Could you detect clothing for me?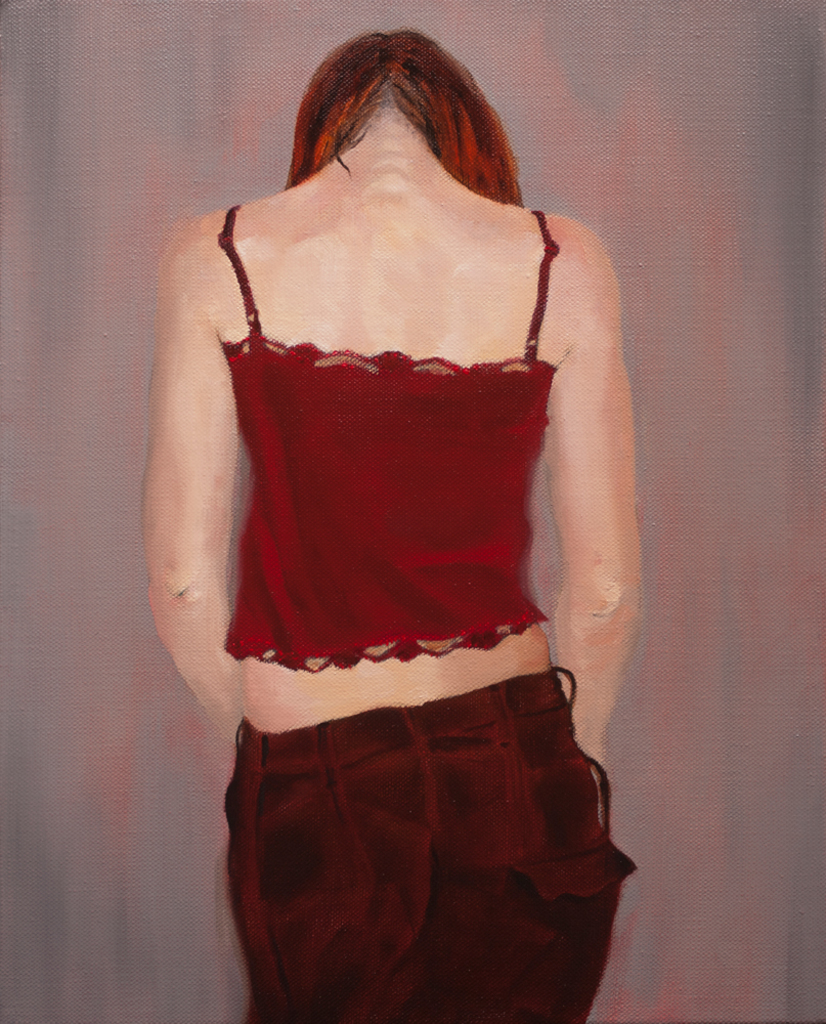
Detection result: pyautogui.locateOnScreen(246, 662, 632, 1023).
